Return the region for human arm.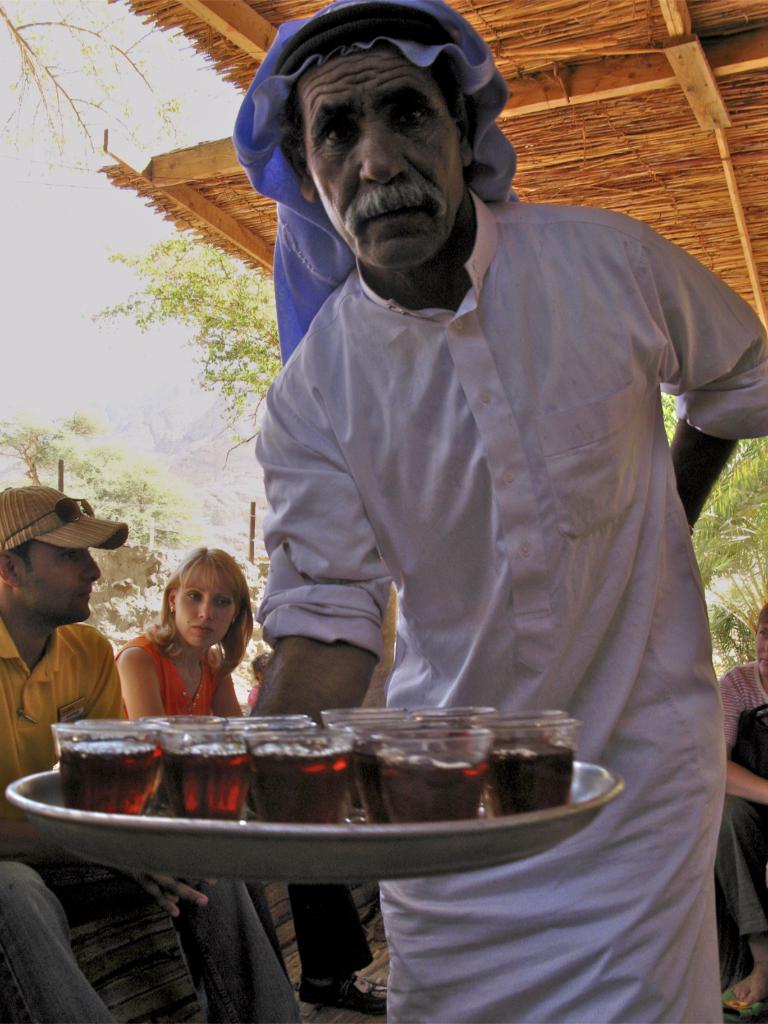
[243,342,403,720].
